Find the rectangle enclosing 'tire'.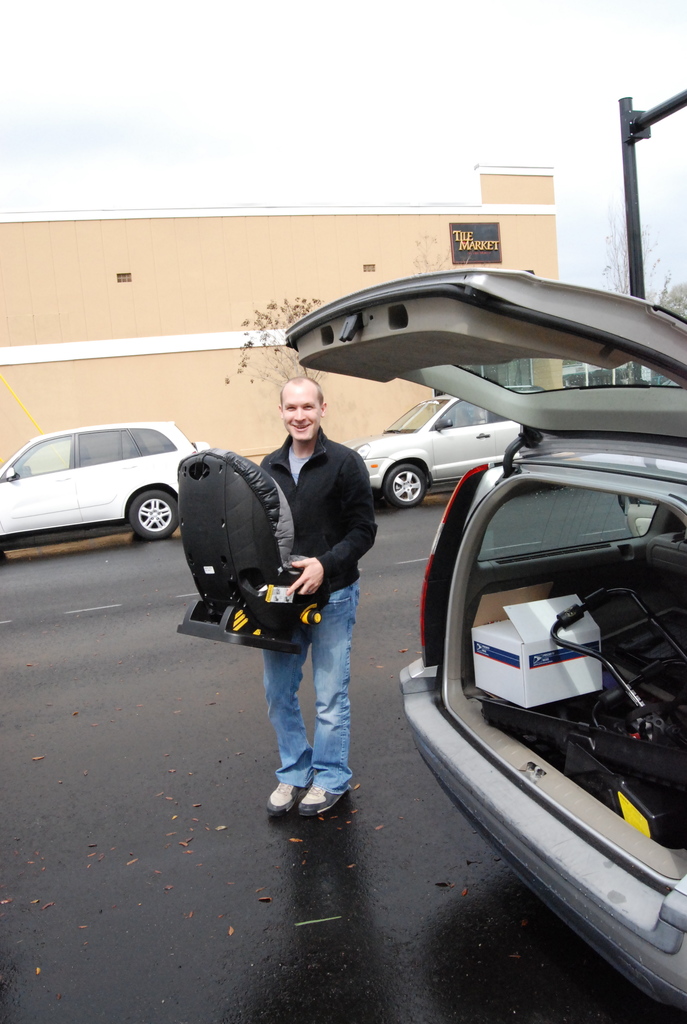
{"x1": 130, "y1": 492, "x2": 182, "y2": 544}.
